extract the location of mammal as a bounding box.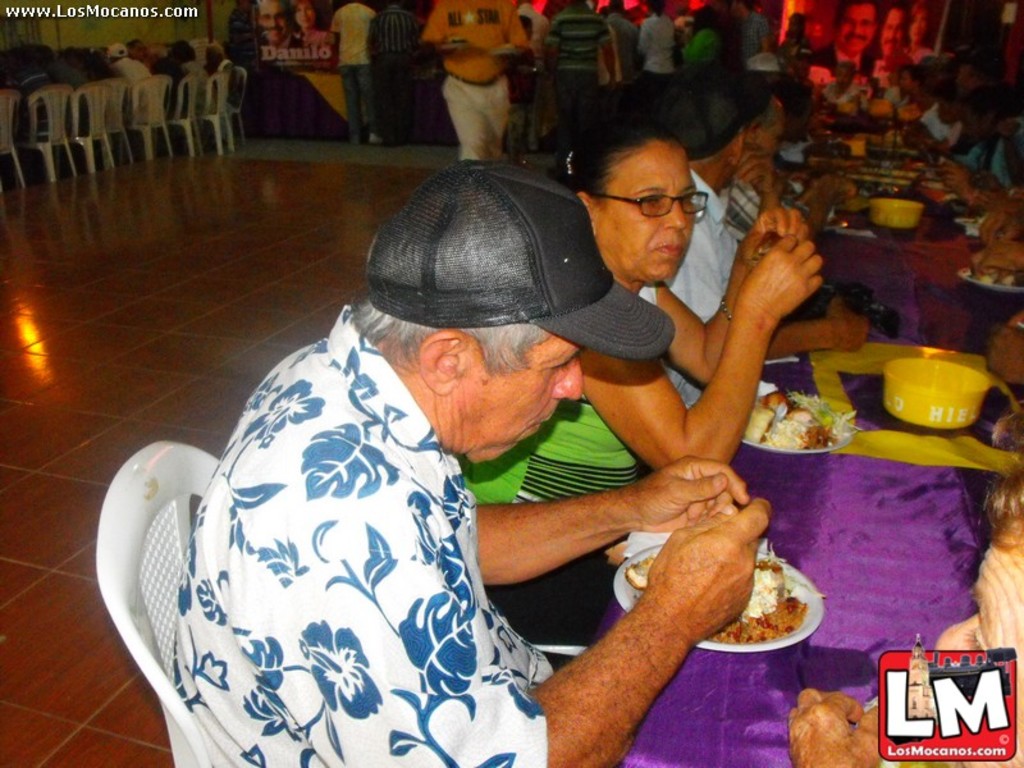
pyautogui.locateOnScreen(652, 79, 861, 396).
